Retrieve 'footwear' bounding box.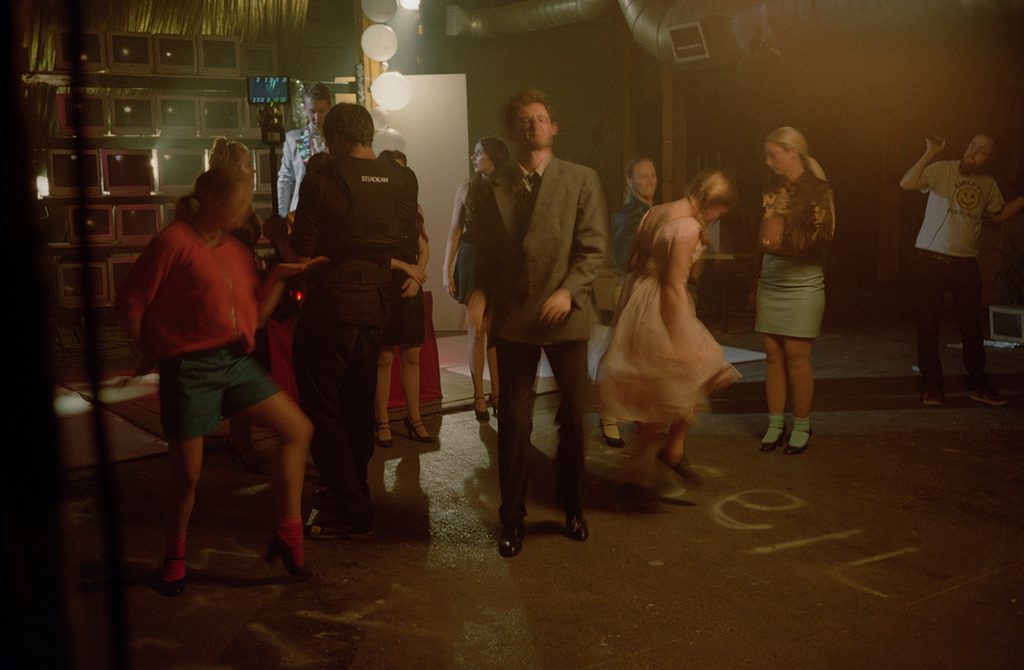
Bounding box: [left=408, top=419, right=440, bottom=444].
